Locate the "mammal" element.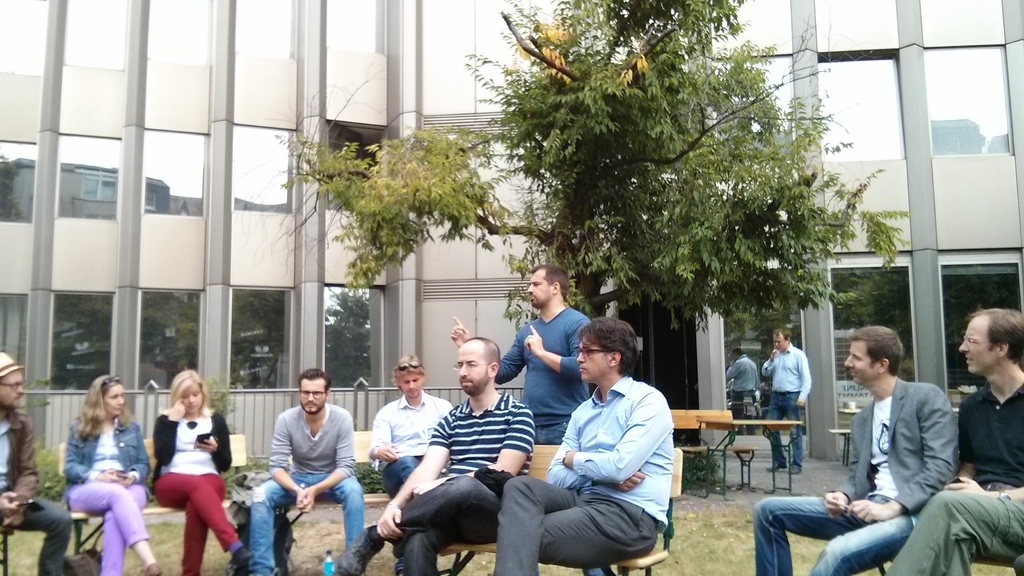
Element bbox: bbox=(369, 351, 452, 575).
